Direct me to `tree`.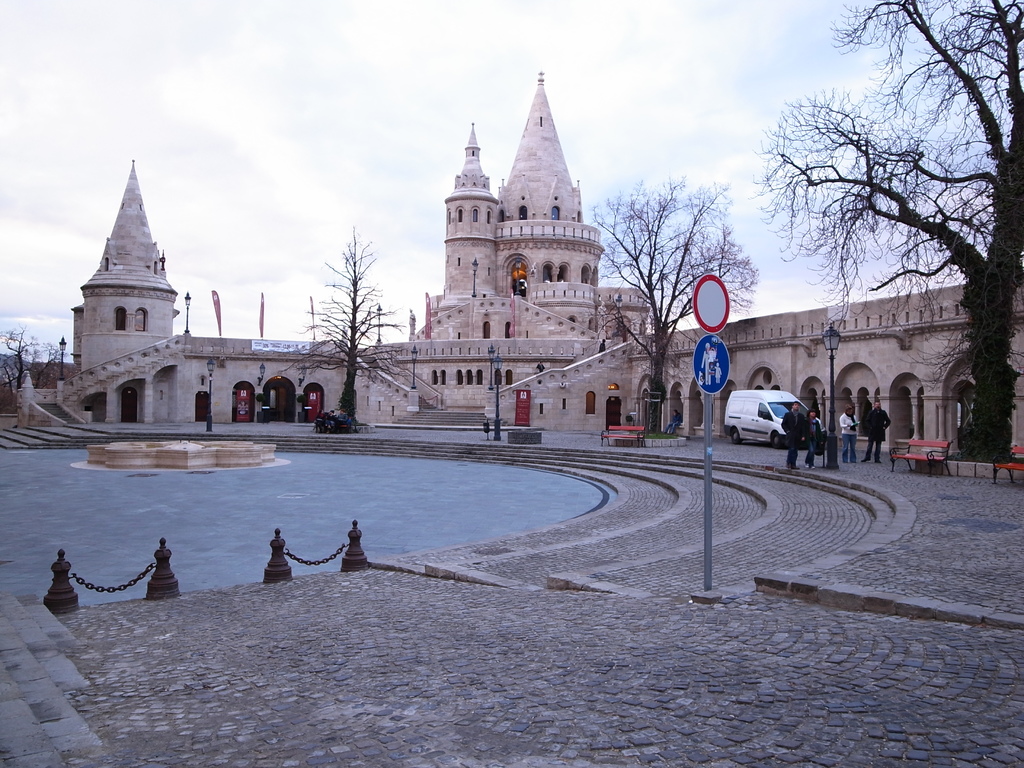
Direction: 31/339/68/388.
